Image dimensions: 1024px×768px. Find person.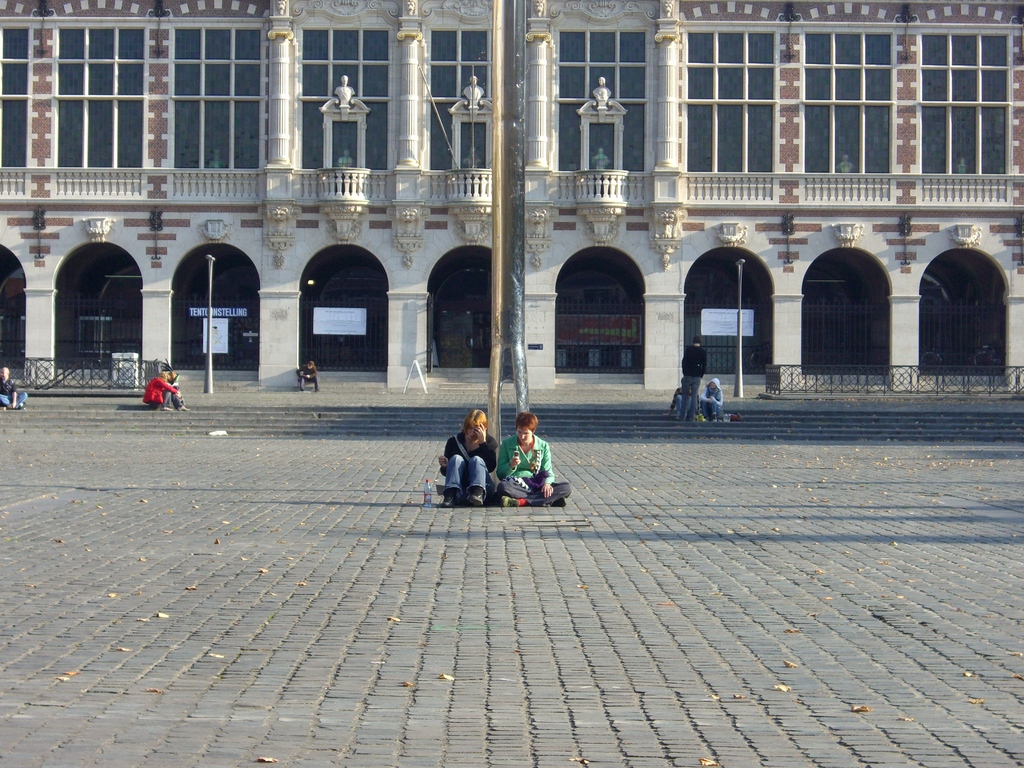
(136,363,179,405).
